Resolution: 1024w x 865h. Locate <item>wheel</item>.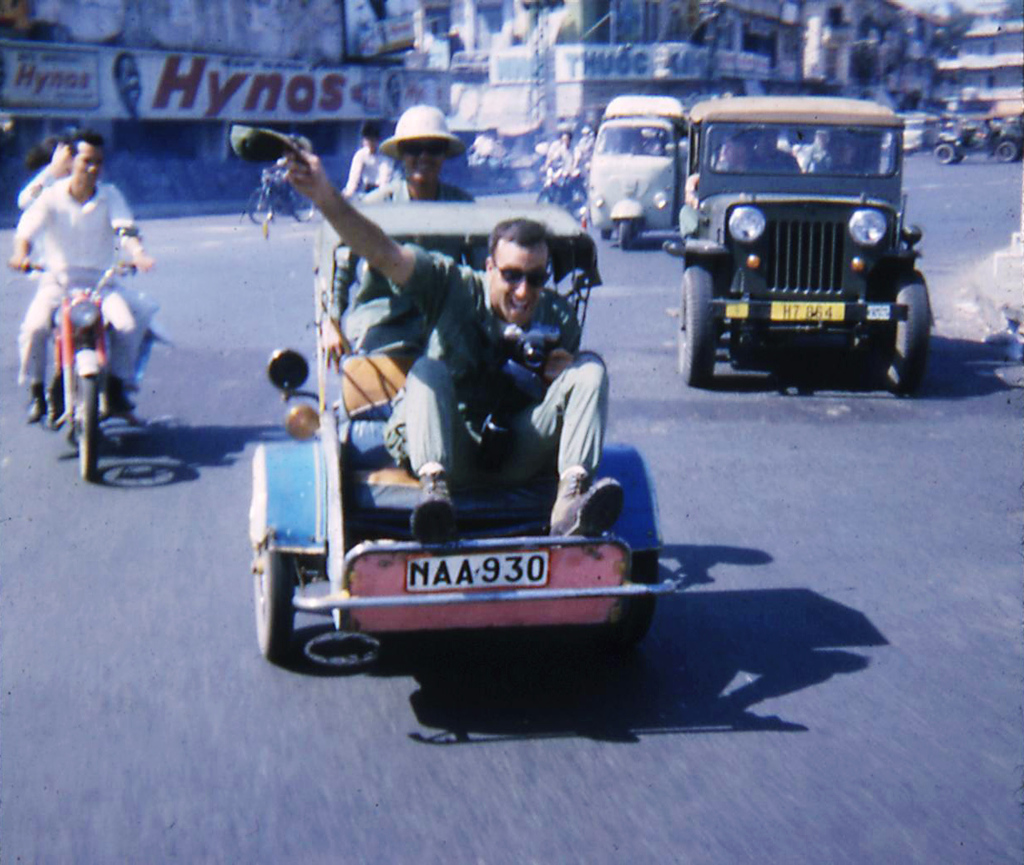
(615, 217, 630, 255).
